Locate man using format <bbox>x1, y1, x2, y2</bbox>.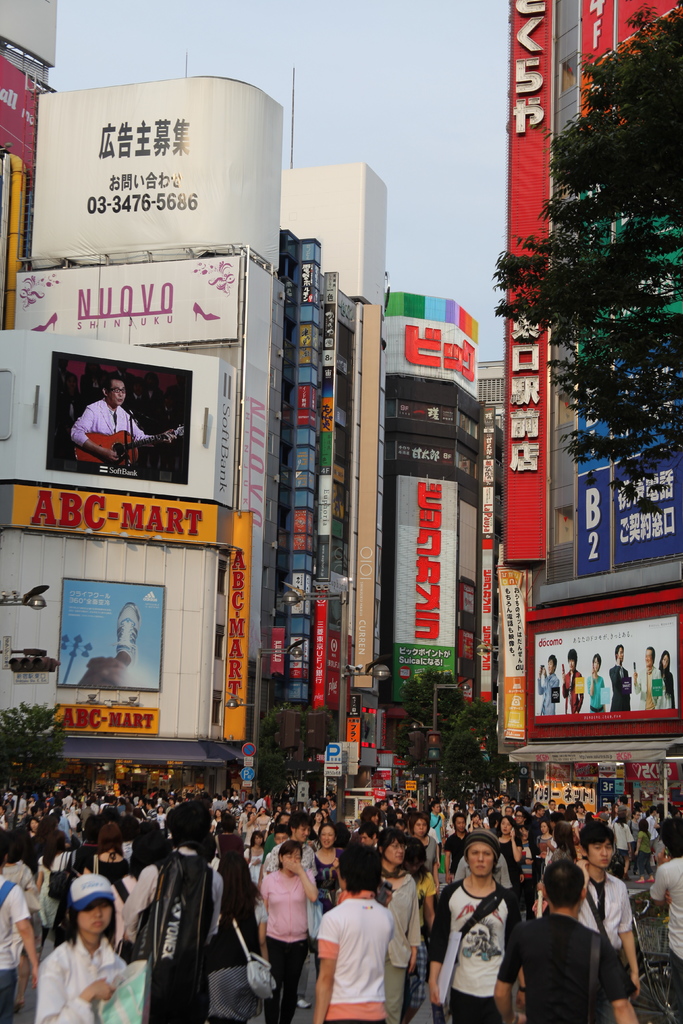
<bbox>69, 376, 186, 474</bbox>.
